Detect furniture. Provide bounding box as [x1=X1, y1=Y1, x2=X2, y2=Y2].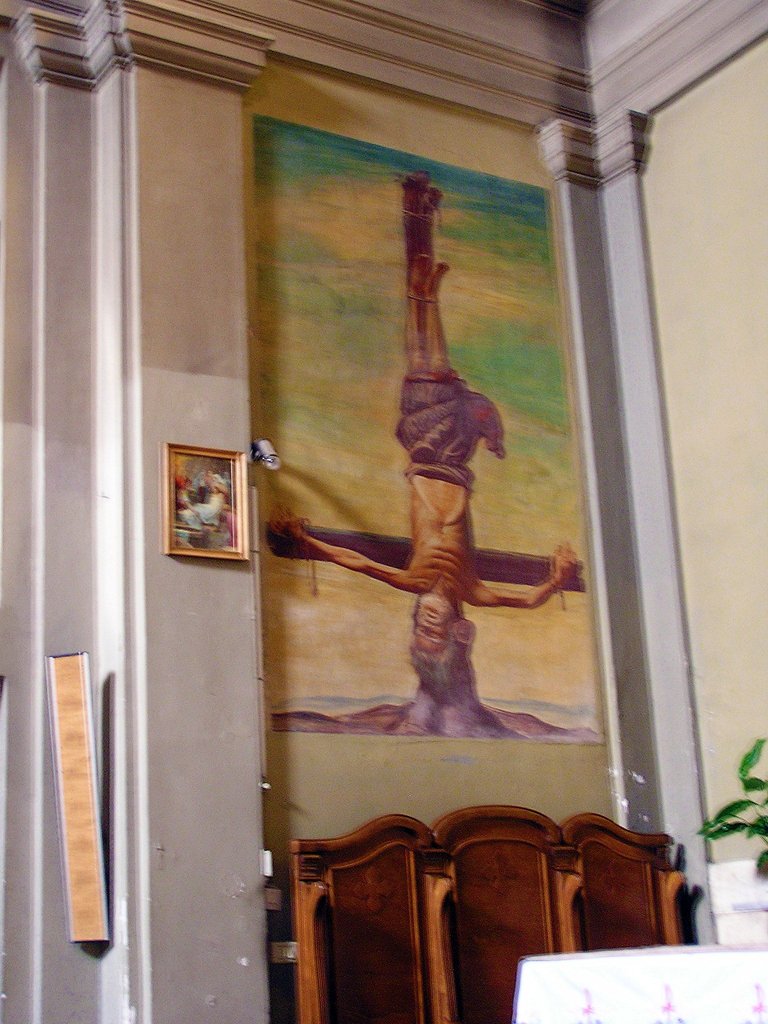
[x1=512, y1=941, x2=767, y2=1023].
